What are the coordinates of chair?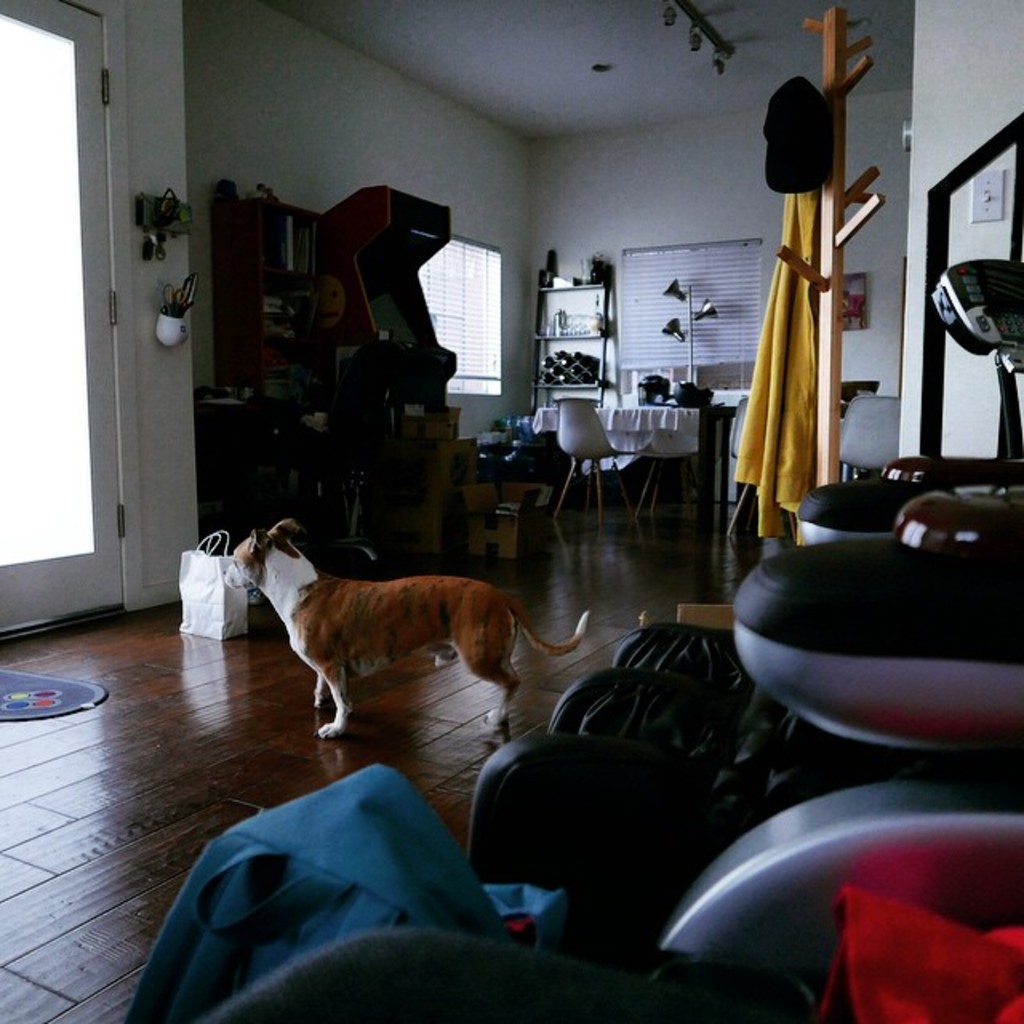
rect(827, 394, 899, 480).
